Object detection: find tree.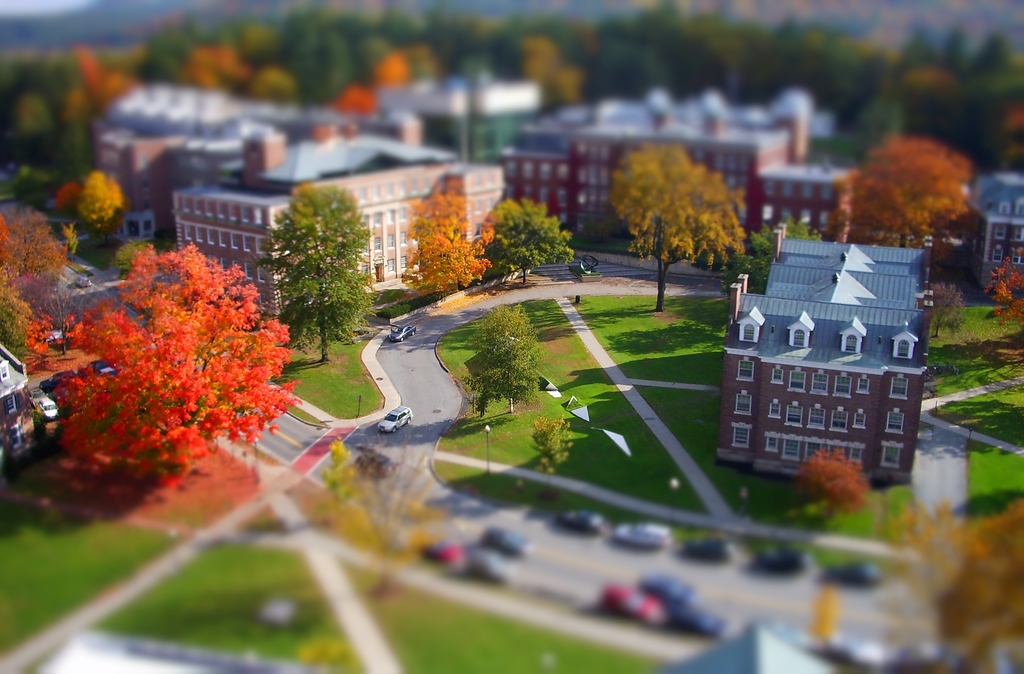
region(806, 453, 1023, 673).
